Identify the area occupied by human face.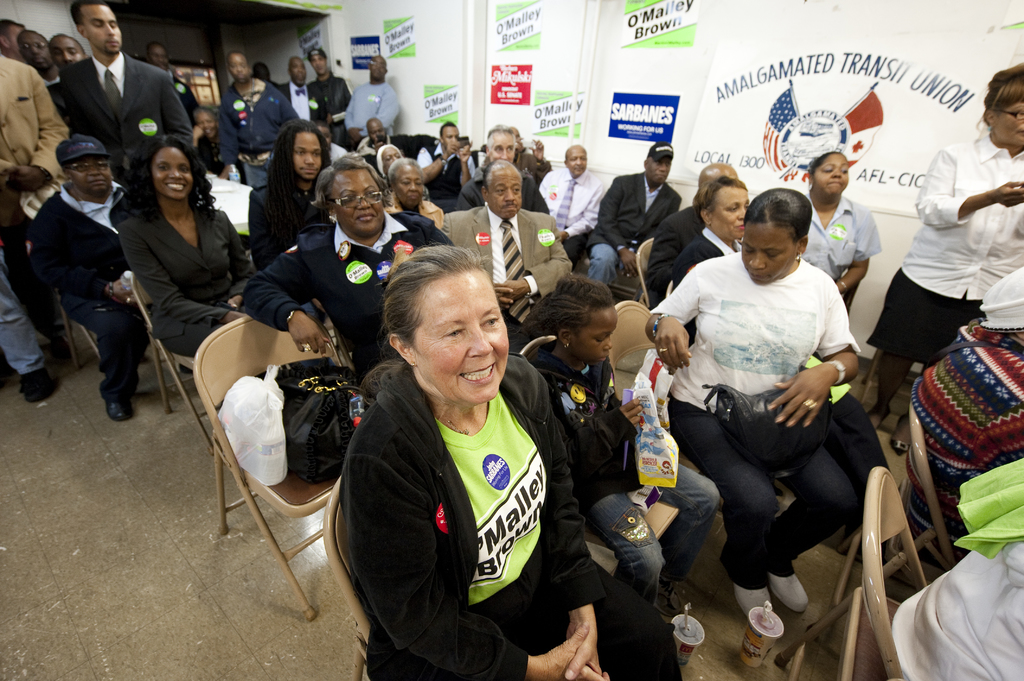
Area: x1=83 y1=2 x2=124 y2=60.
